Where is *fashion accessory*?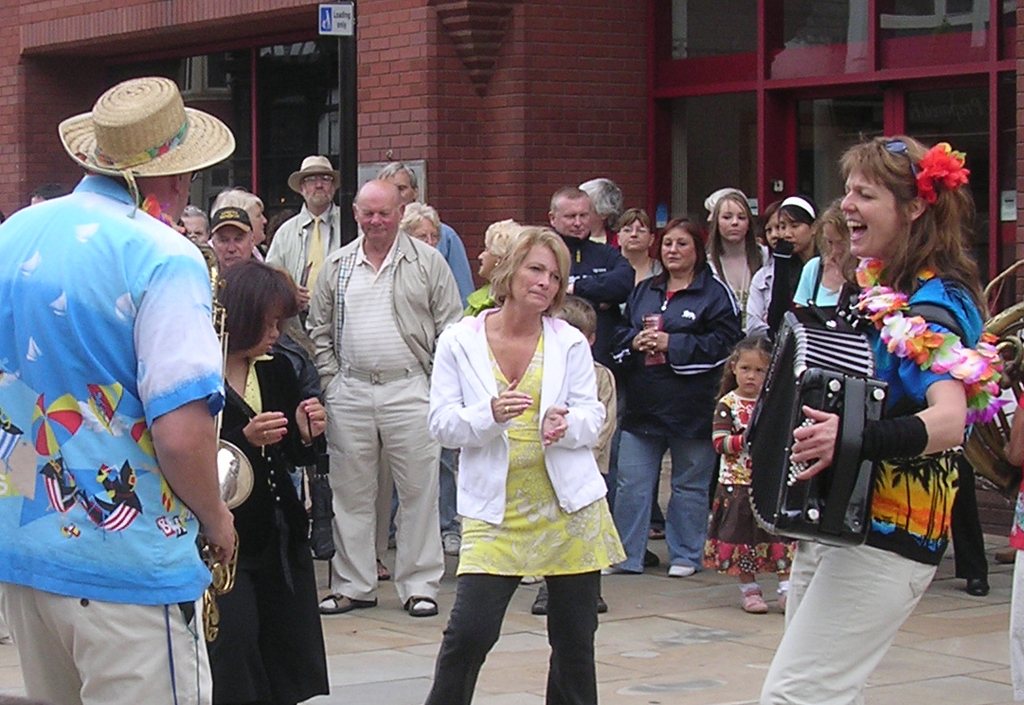
601:564:623:578.
